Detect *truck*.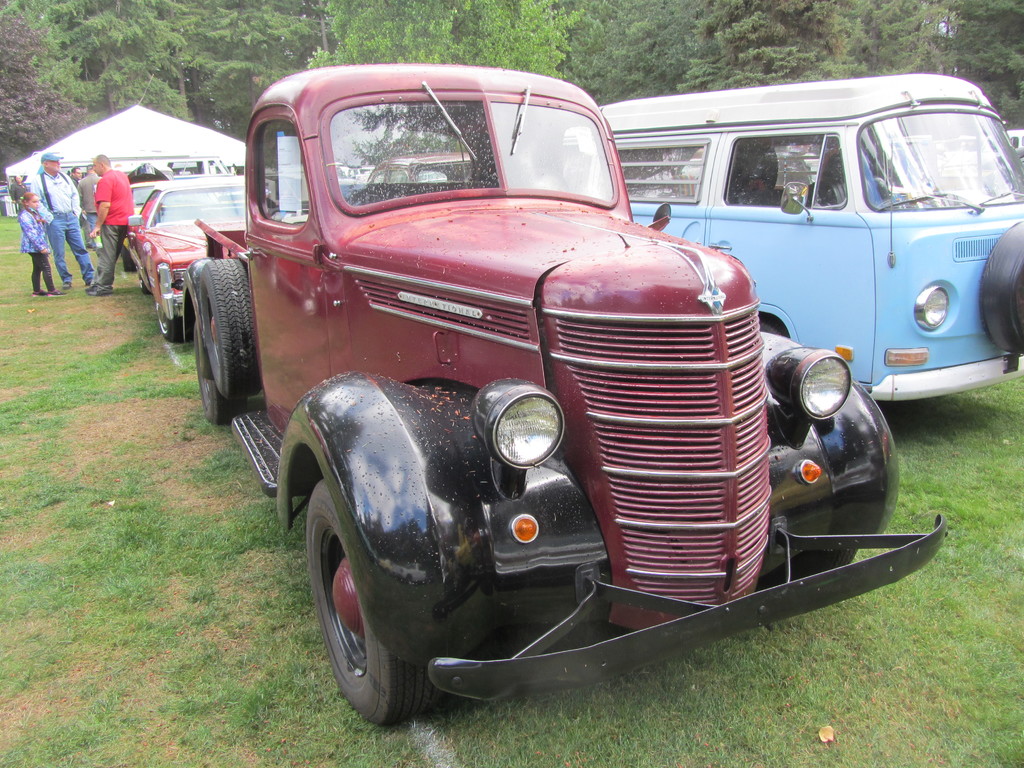
Detected at pyautogui.locateOnScreen(124, 81, 969, 718).
